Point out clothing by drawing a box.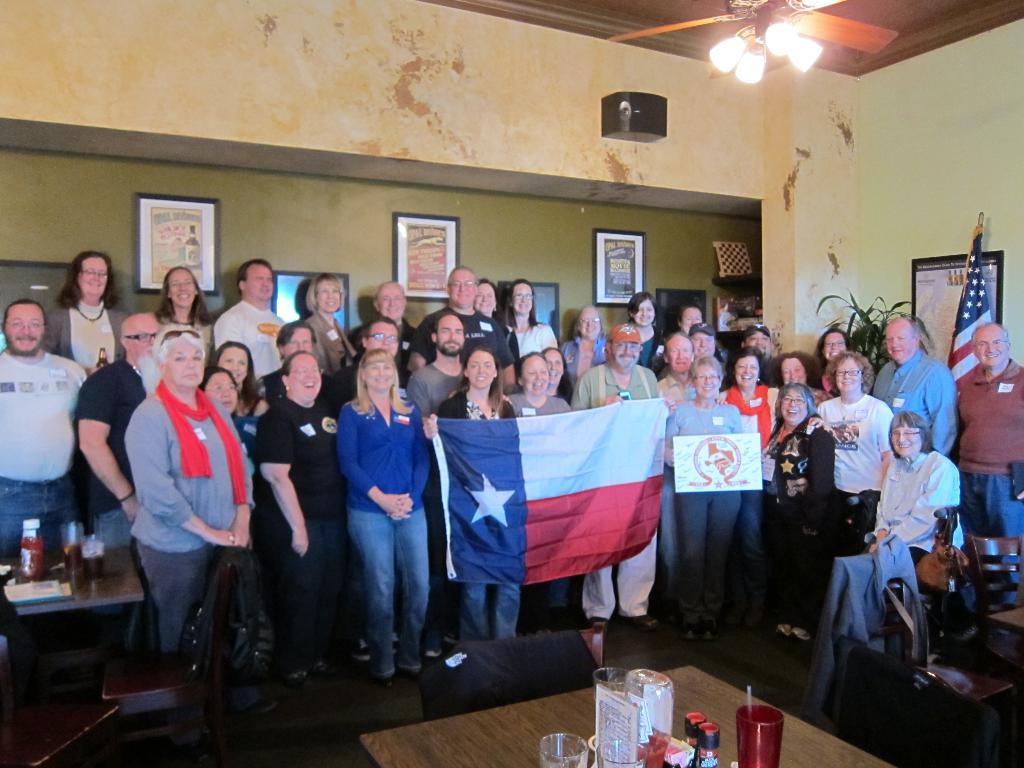
crop(723, 387, 786, 577).
